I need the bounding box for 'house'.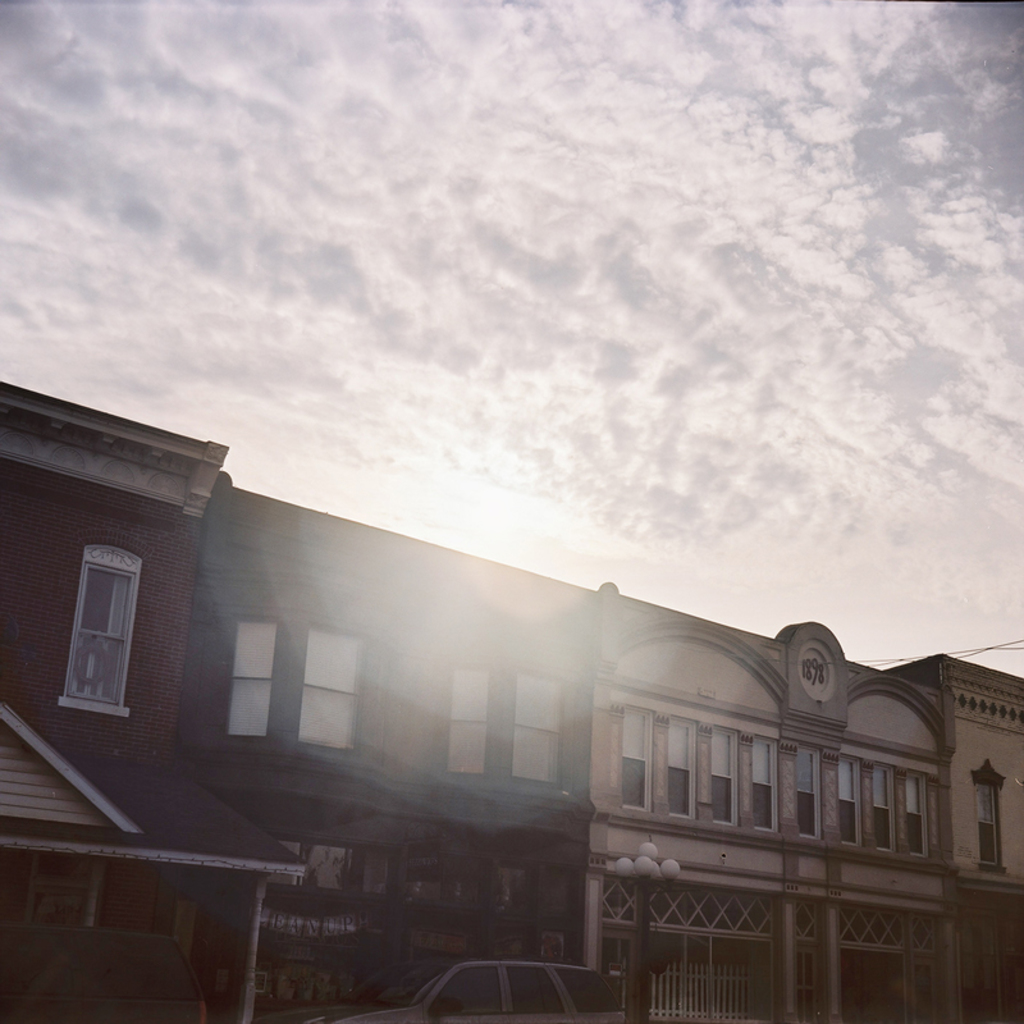
Here it is: {"x1": 577, "y1": 579, "x2": 961, "y2": 1023}.
